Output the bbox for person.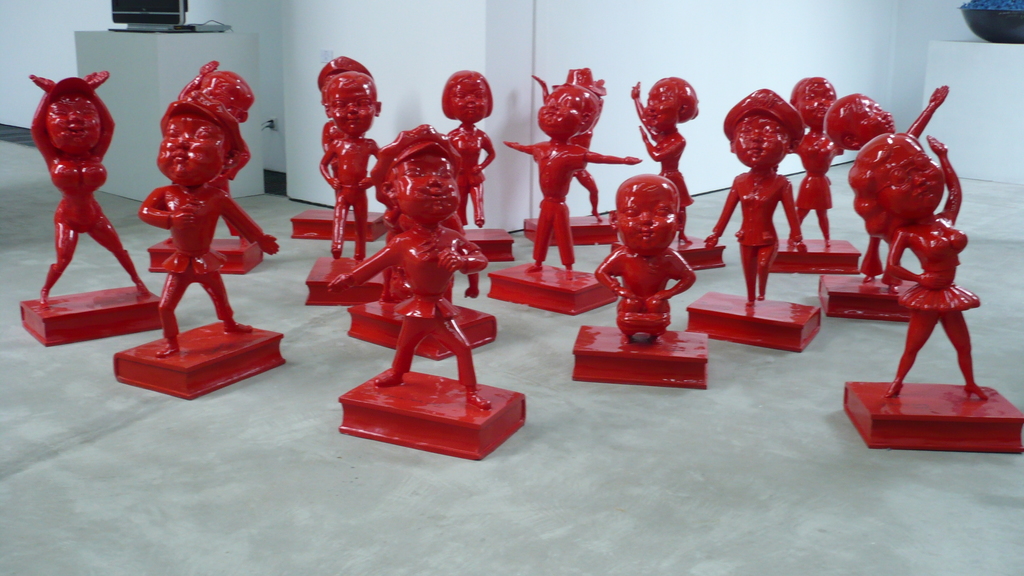
34, 69, 153, 303.
